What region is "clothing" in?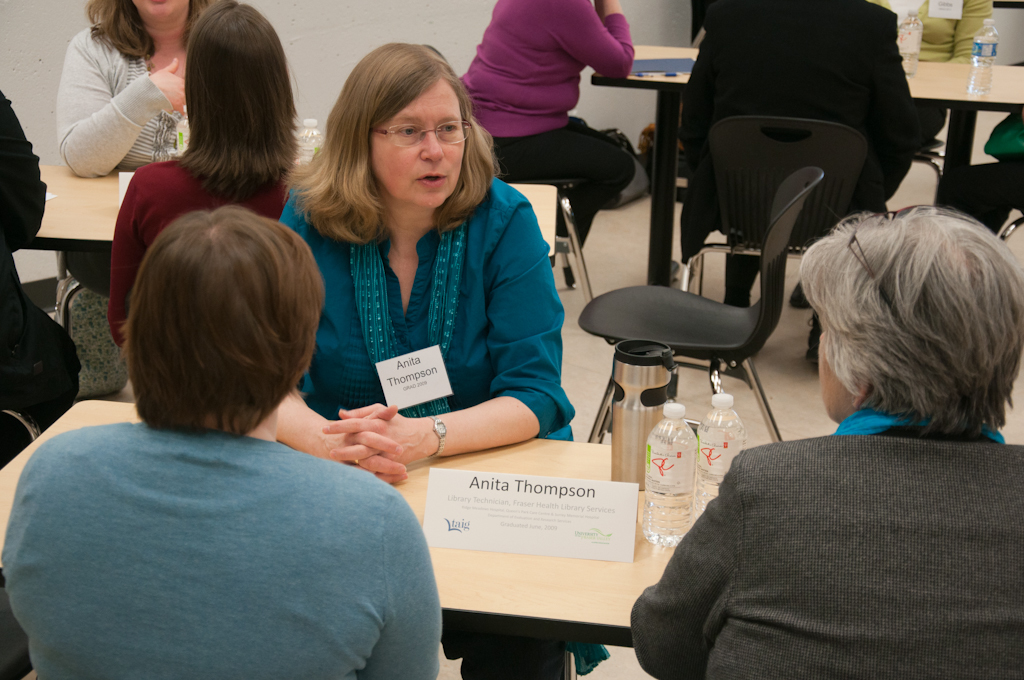
left=54, top=23, right=195, bottom=397.
